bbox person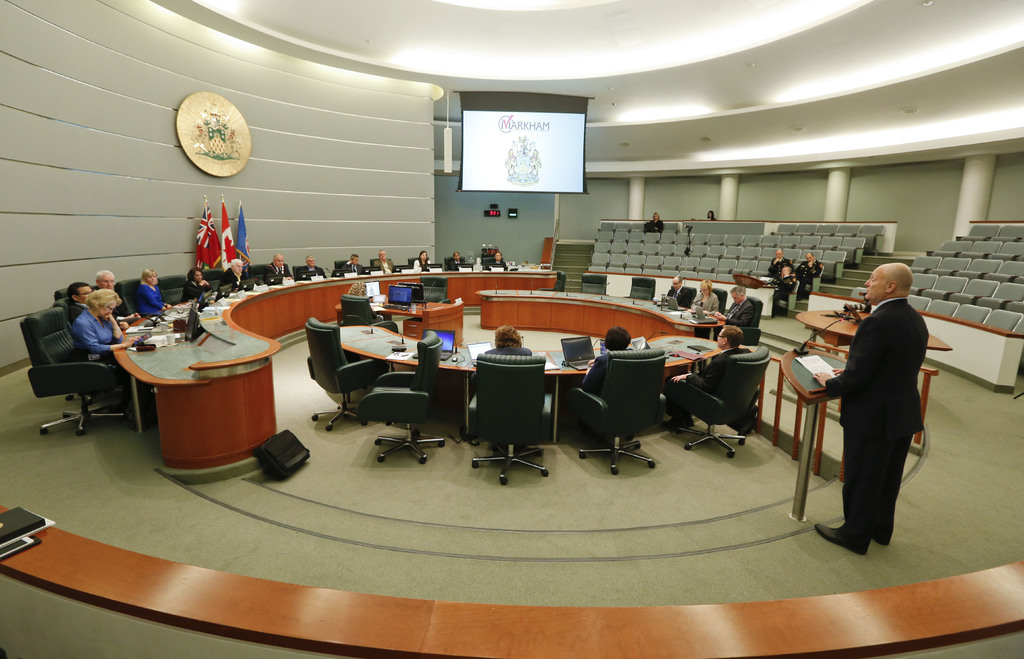
[x1=490, y1=252, x2=509, y2=269]
